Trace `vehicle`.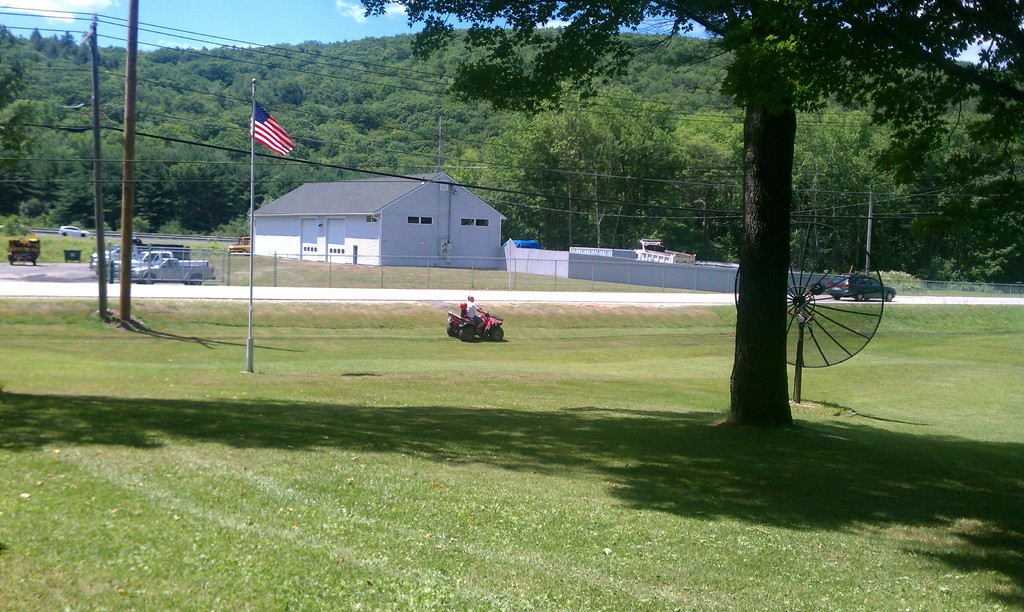
Traced to 445, 298, 503, 341.
